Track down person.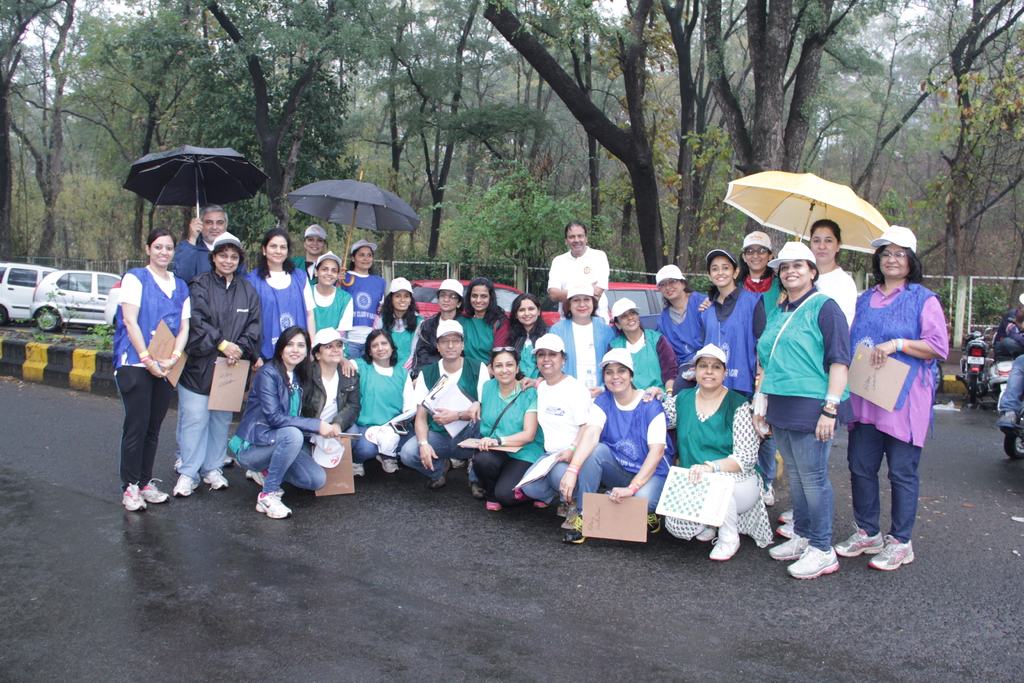
Tracked to box(746, 243, 845, 582).
